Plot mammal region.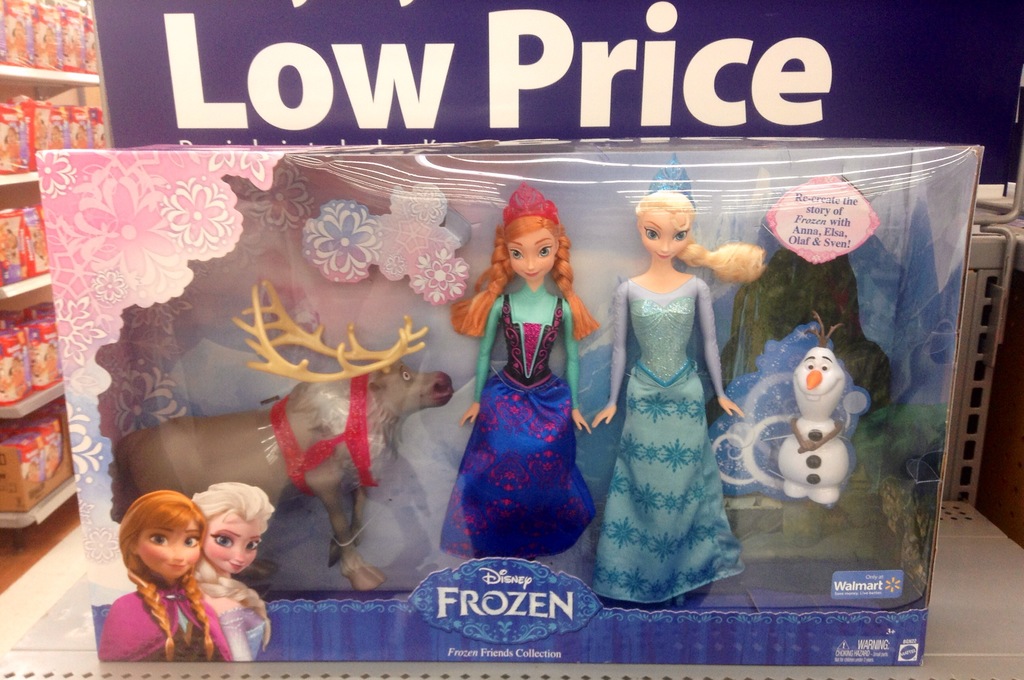
Plotted at <box>438,176,593,556</box>.
